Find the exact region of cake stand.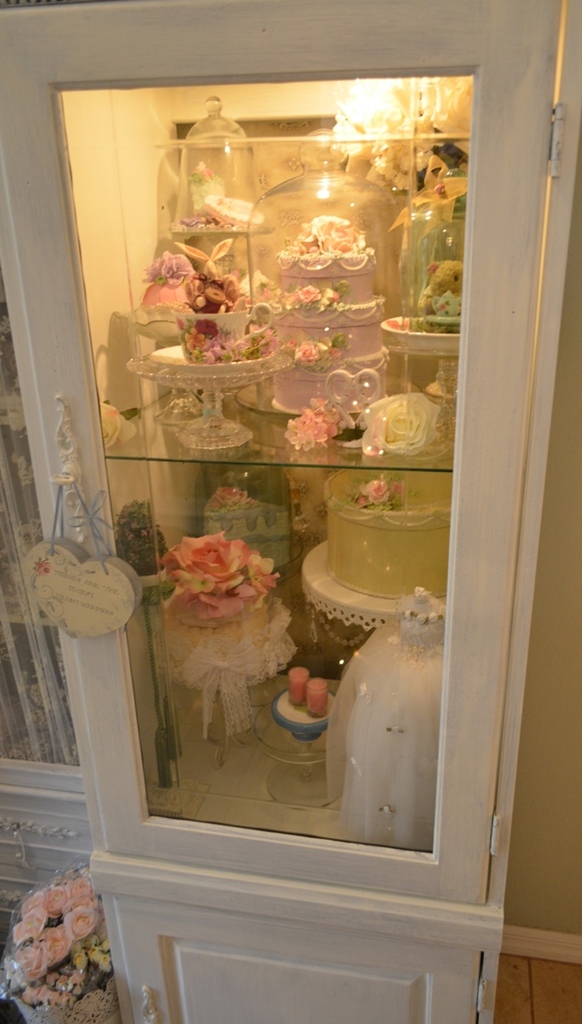
Exact region: {"x1": 229, "y1": 372, "x2": 425, "y2": 427}.
